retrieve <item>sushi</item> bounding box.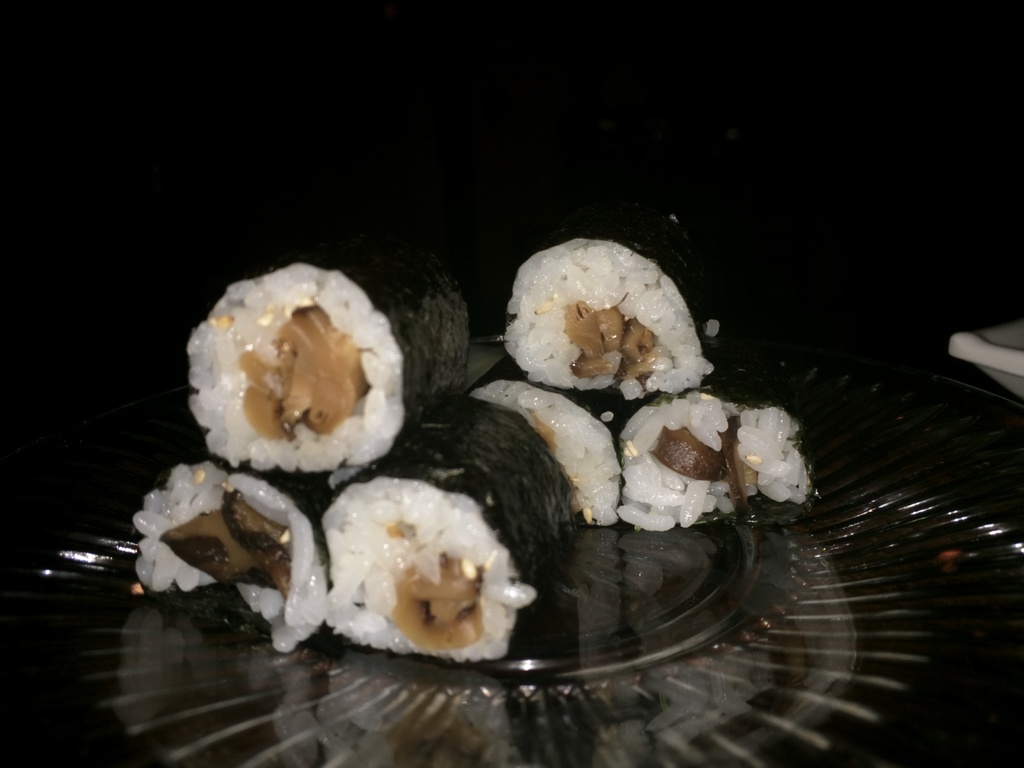
Bounding box: bbox(179, 262, 429, 496).
